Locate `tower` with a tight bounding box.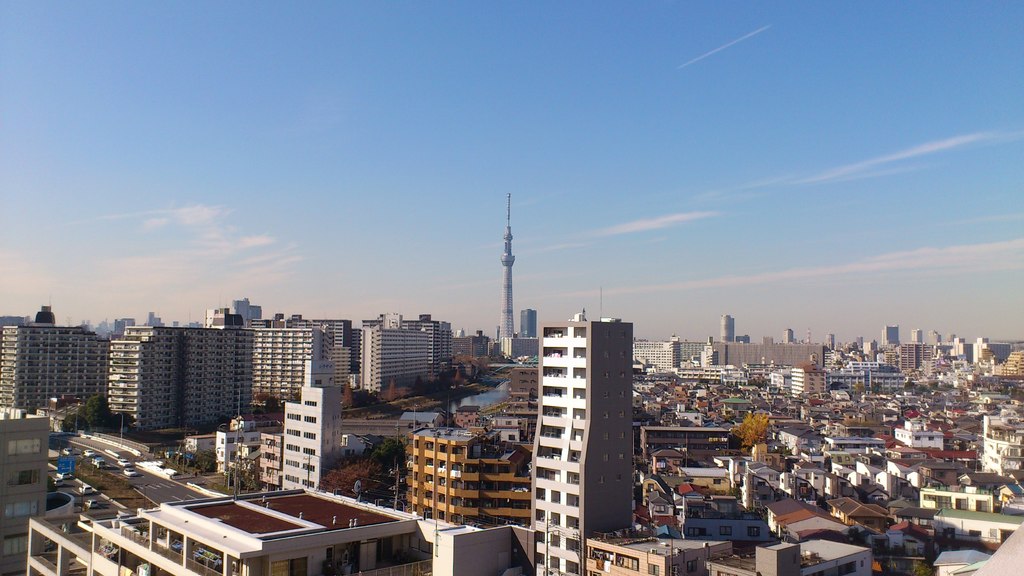
locate(442, 328, 491, 364).
